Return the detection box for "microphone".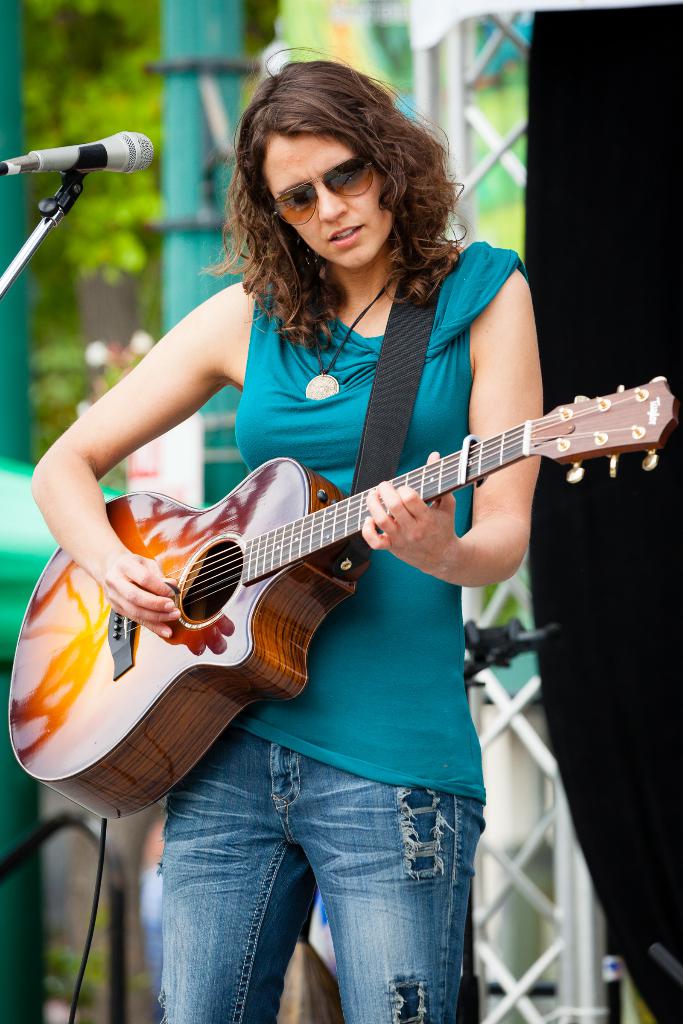
box=[0, 120, 142, 283].
